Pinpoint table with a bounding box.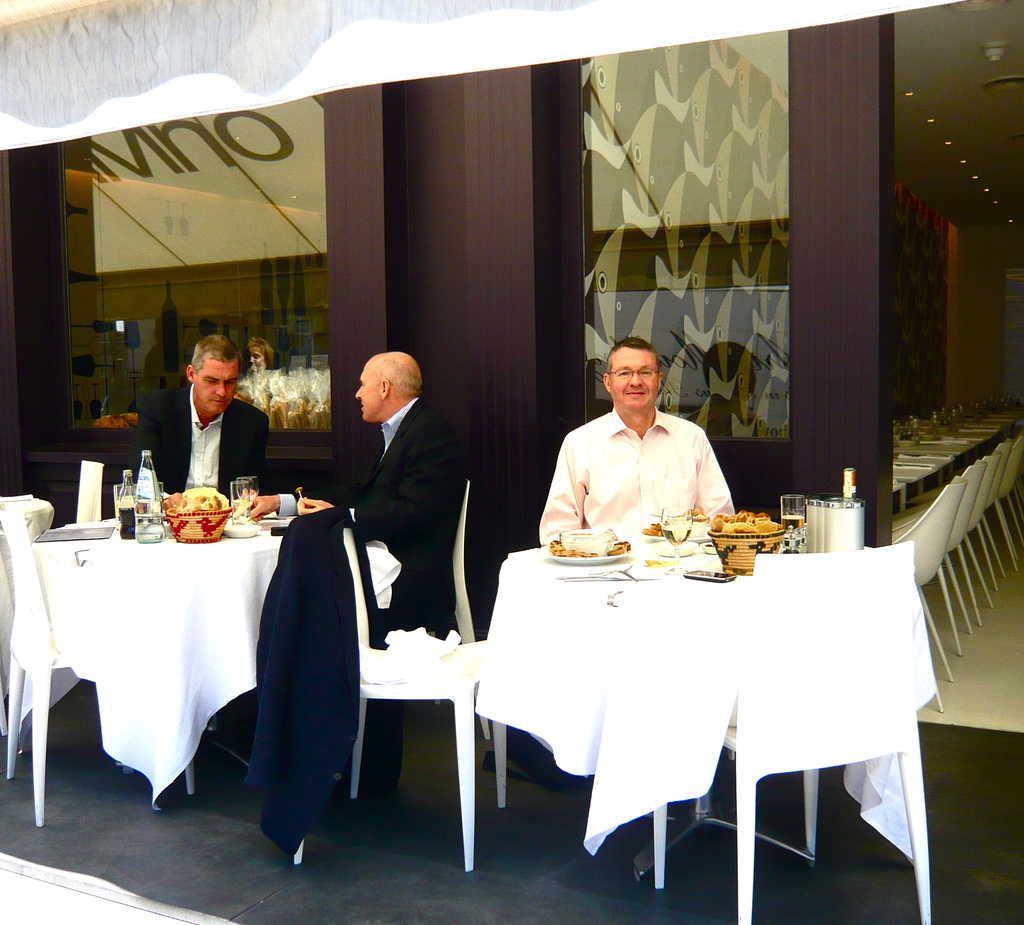
pyautogui.locateOnScreen(0, 494, 53, 745).
